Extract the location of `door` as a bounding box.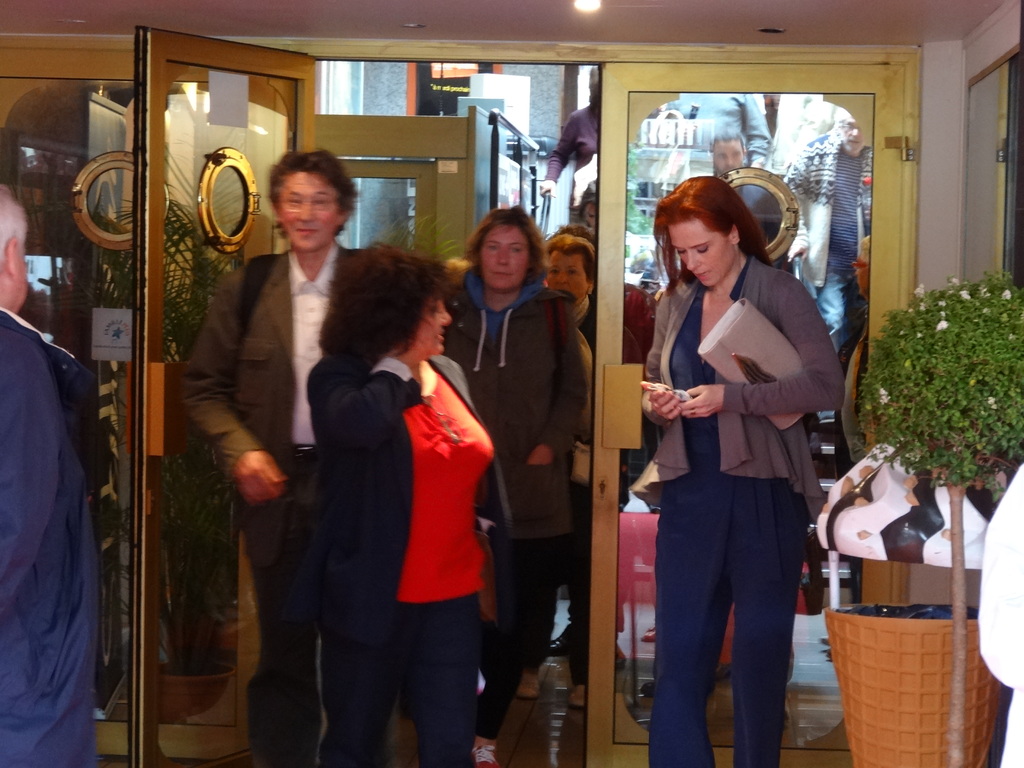
locate(127, 12, 323, 767).
